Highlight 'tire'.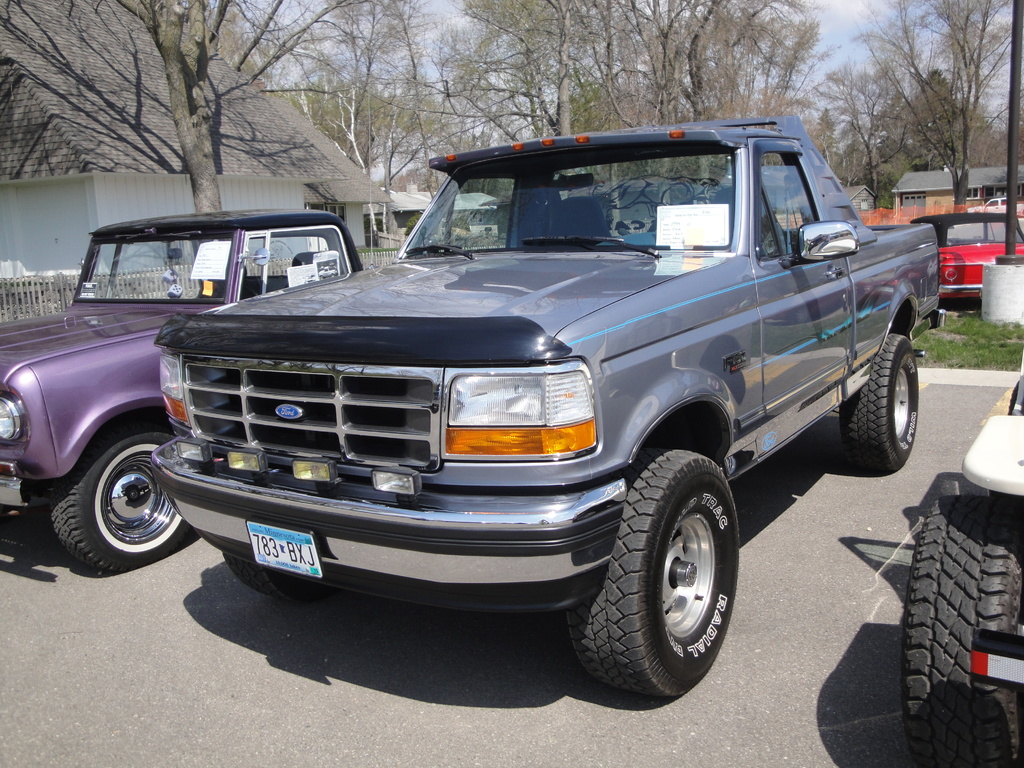
Highlighted region: Rect(45, 413, 191, 576).
